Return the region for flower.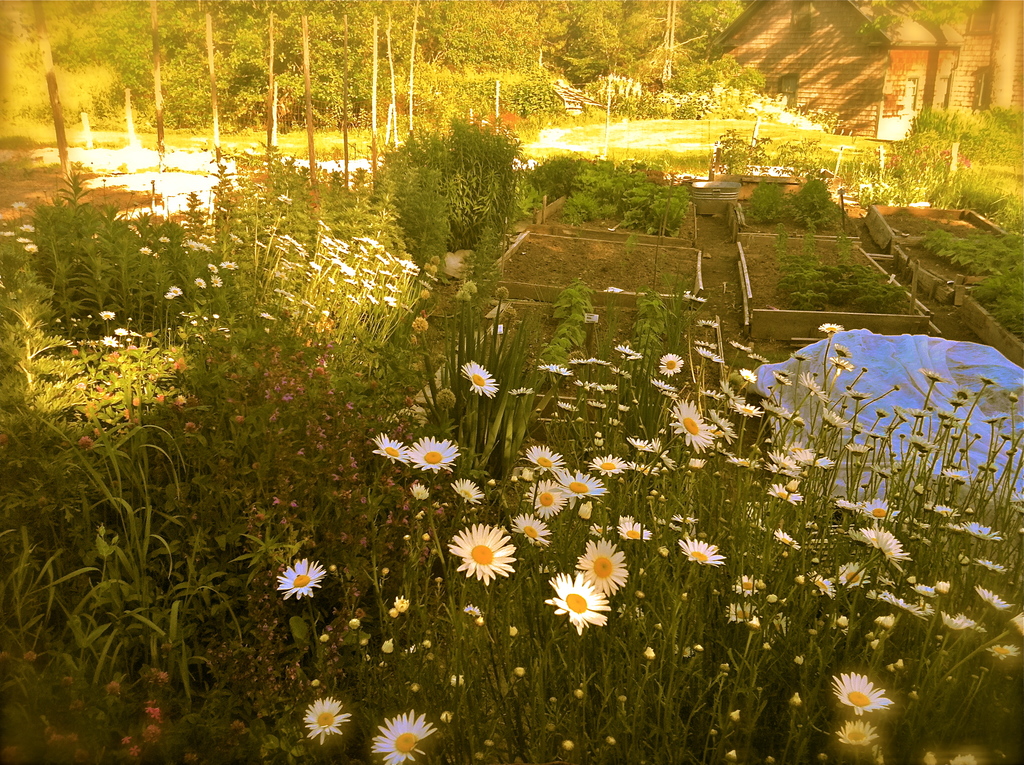
BBox(273, 556, 325, 605).
